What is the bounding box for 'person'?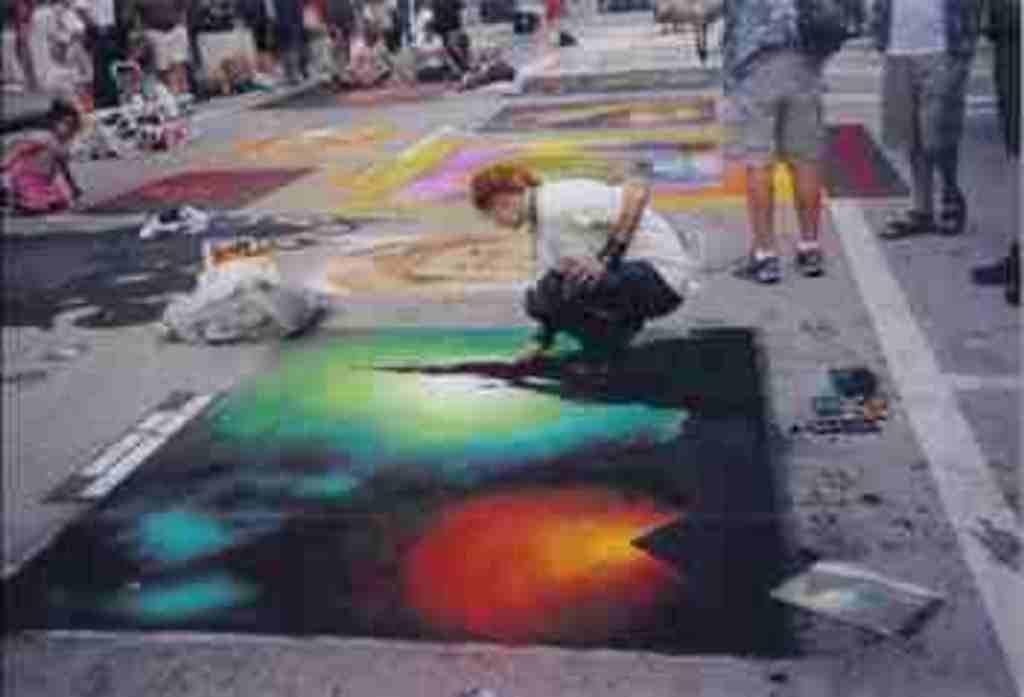
<bbox>467, 166, 694, 376</bbox>.
